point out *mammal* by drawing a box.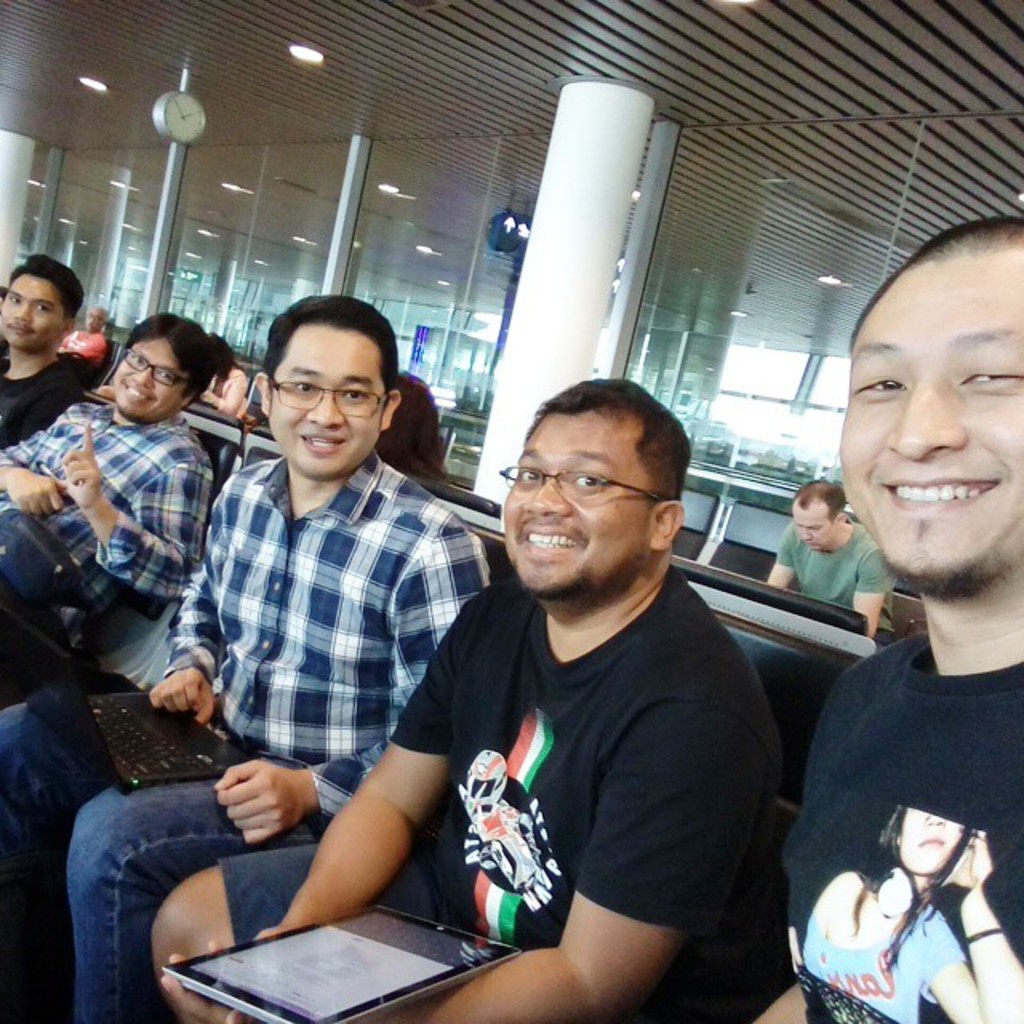
pyautogui.locateOnScreen(58, 306, 114, 374).
